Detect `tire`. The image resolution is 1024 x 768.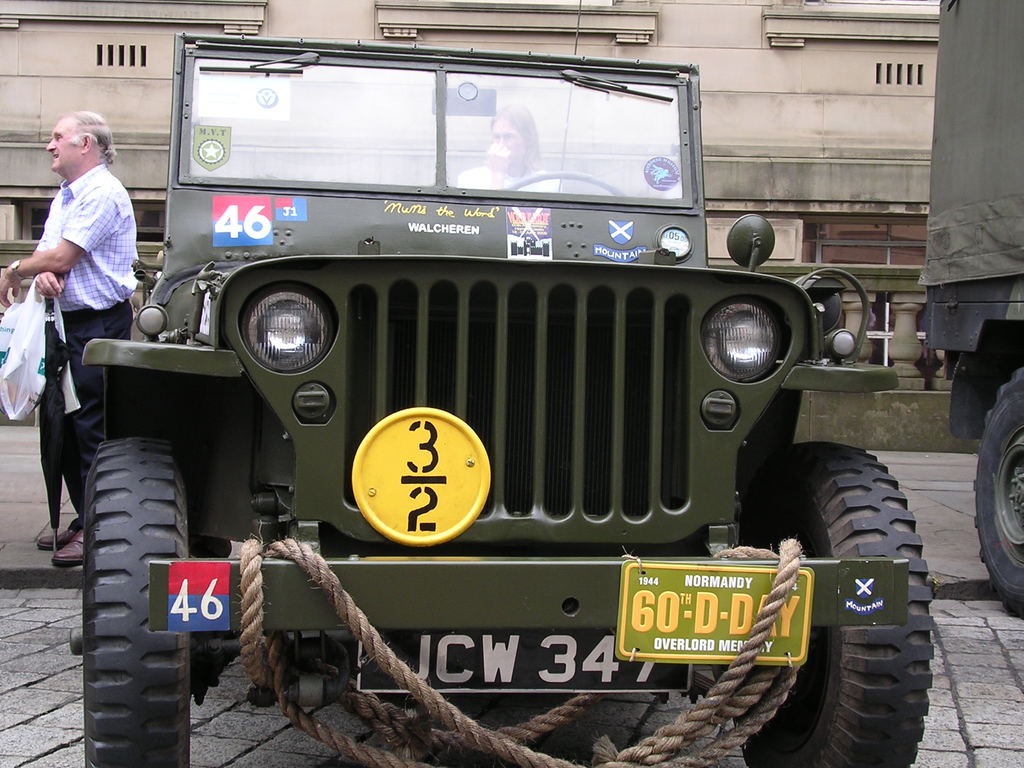
79:440:190:766.
